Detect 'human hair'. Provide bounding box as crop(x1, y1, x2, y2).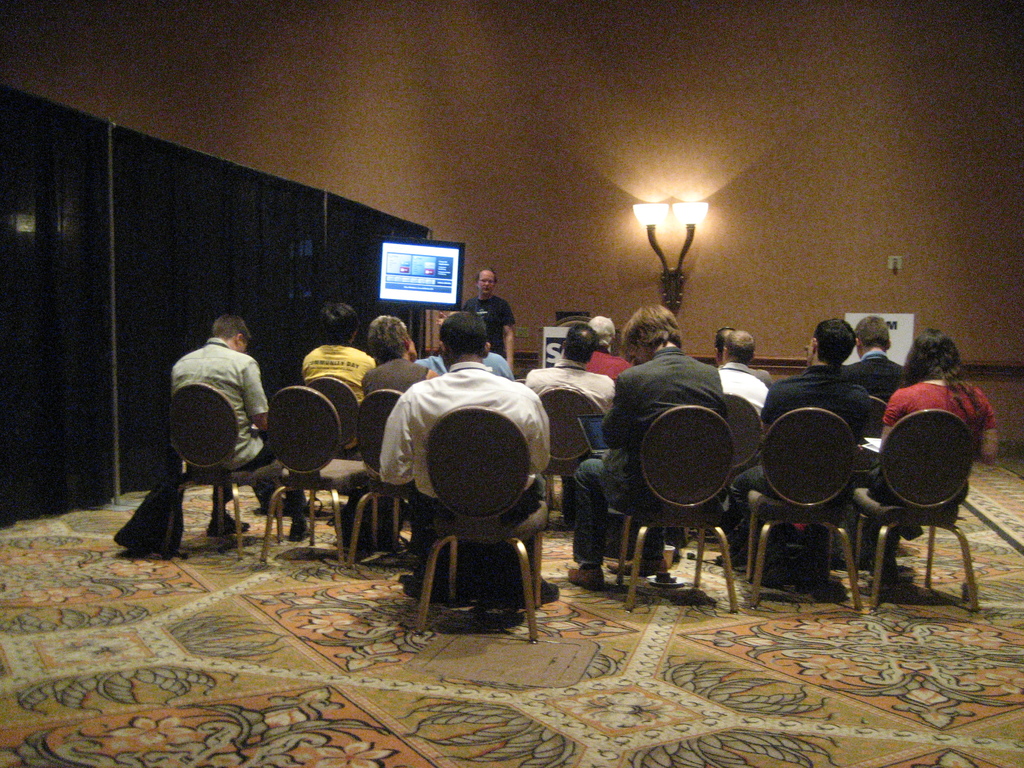
crop(321, 301, 361, 344).
